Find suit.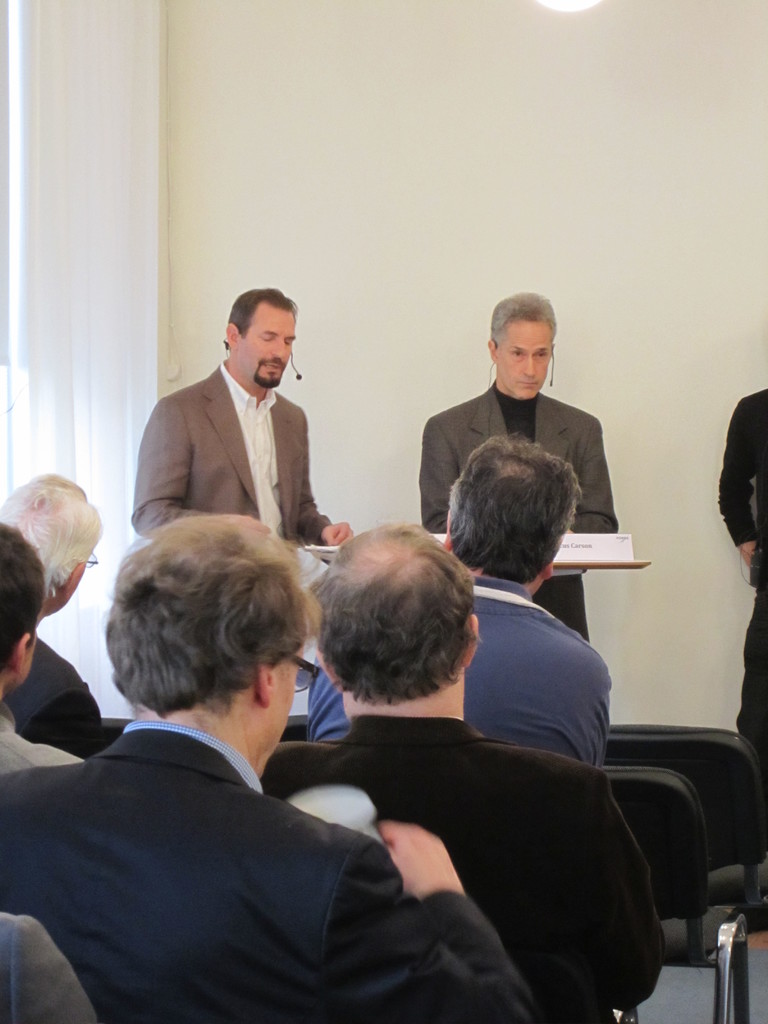
pyautogui.locateOnScreen(0, 718, 536, 1023).
